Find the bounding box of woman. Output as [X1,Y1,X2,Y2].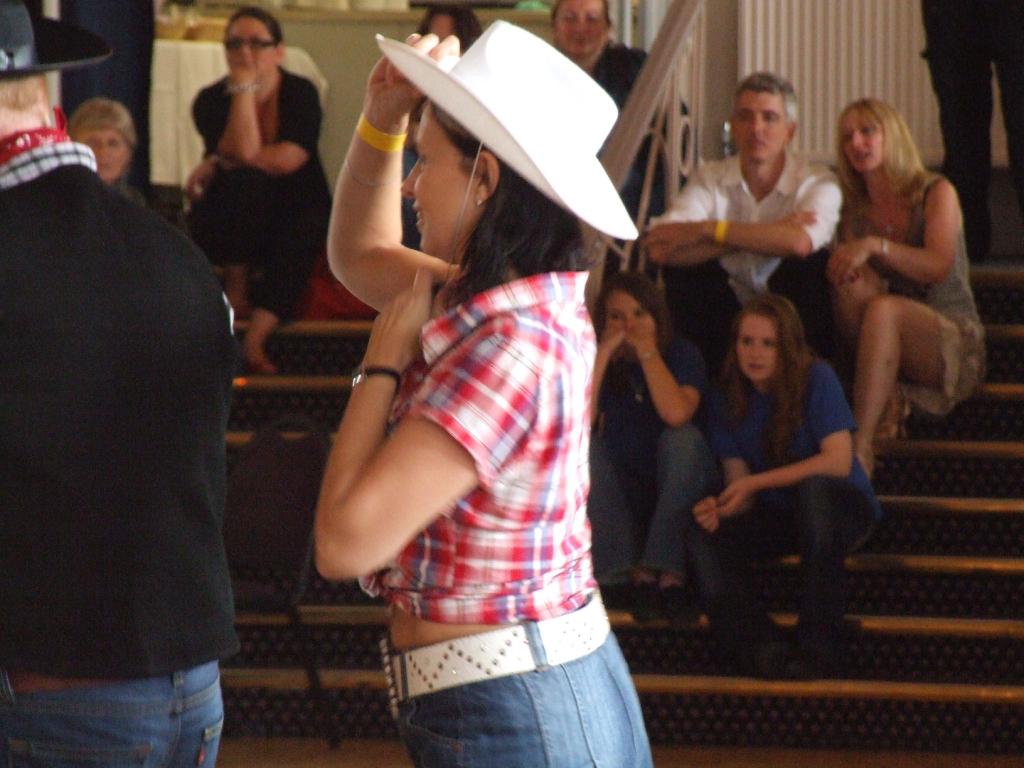
[580,268,710,637].
